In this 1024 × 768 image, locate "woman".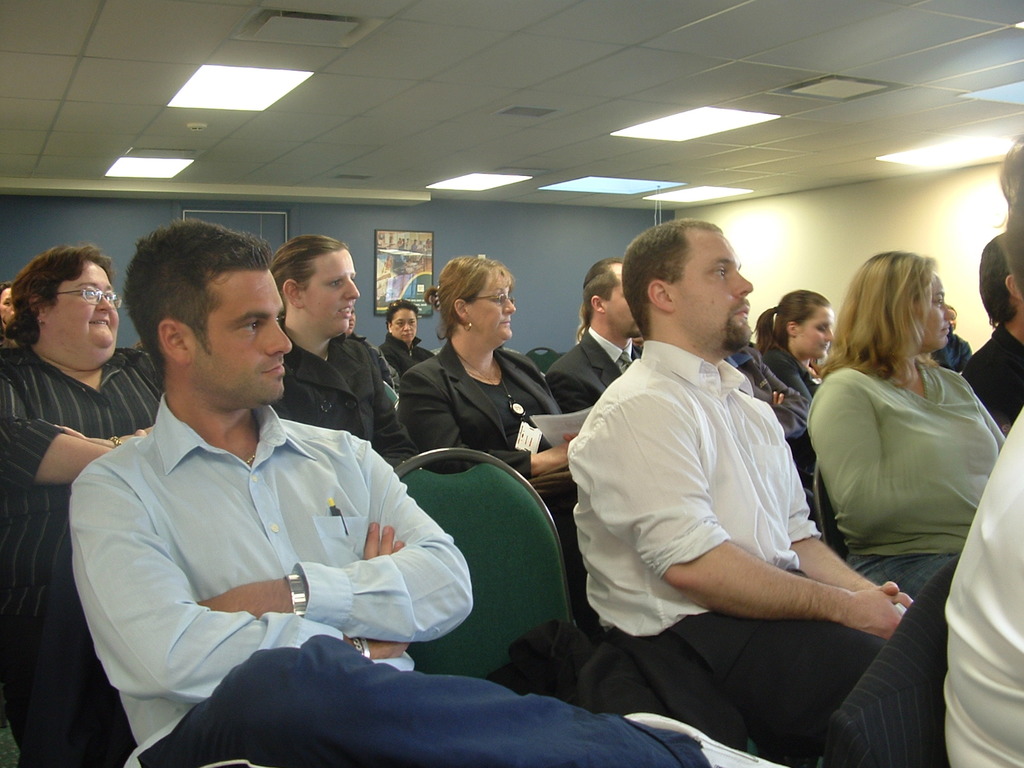
Bounding box: crop(0, 280, 22, 349).
